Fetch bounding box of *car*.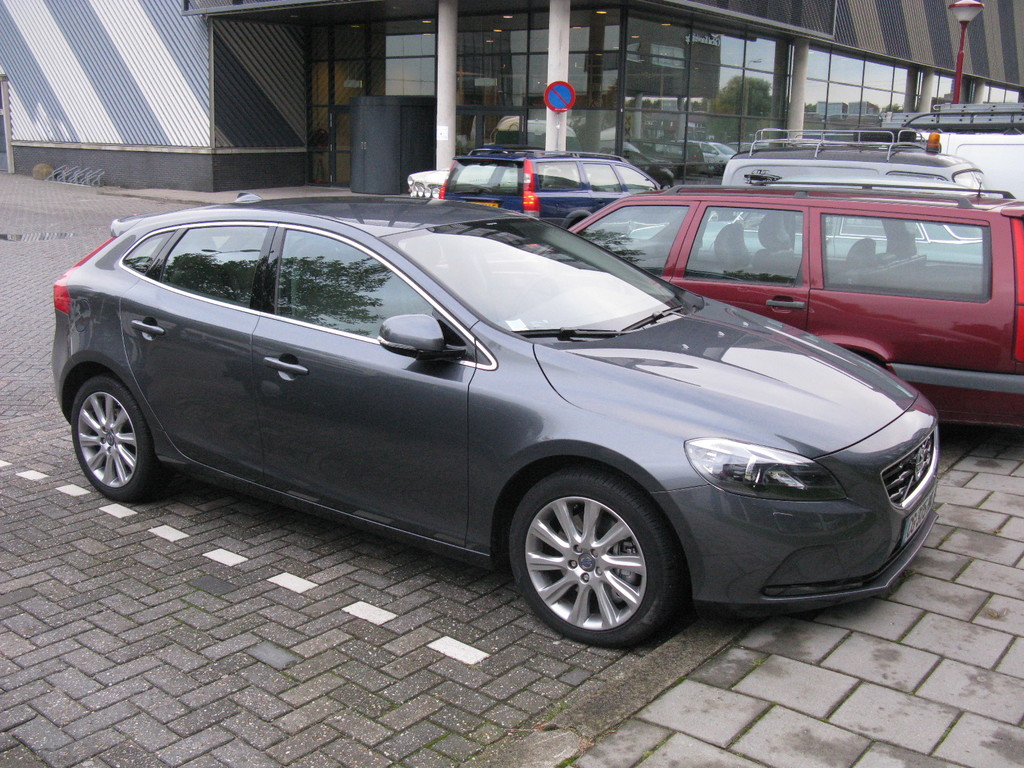
Bbox: <region>701, 128, 982, 262</region>.
